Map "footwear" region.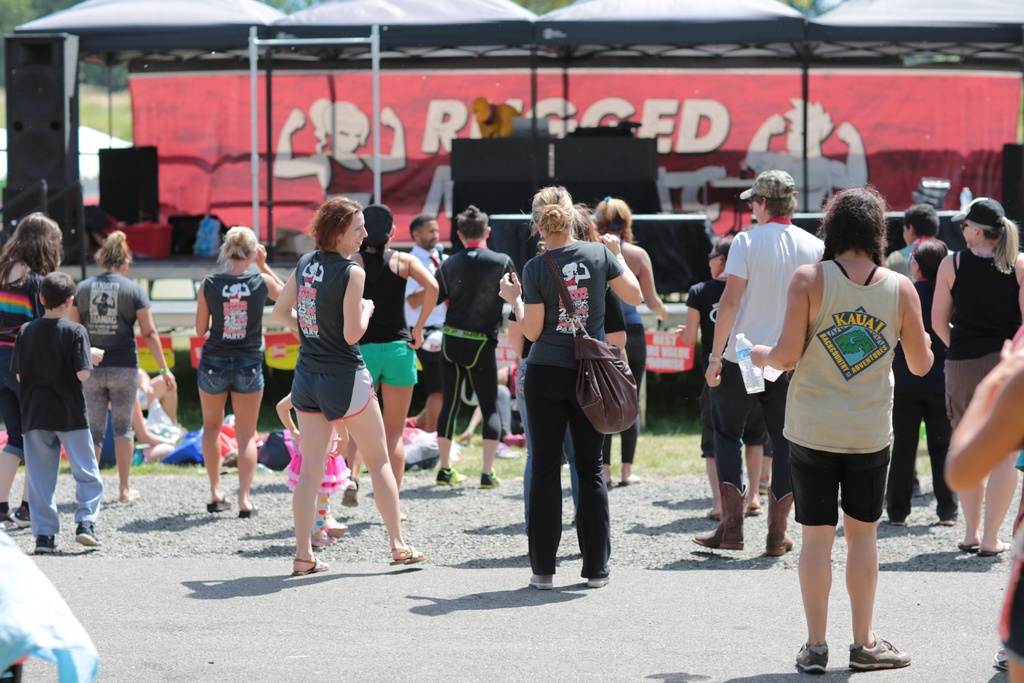
Mapped to {"x1": 978, "y1": 538, "x2": 1010, "y2": 554}.
